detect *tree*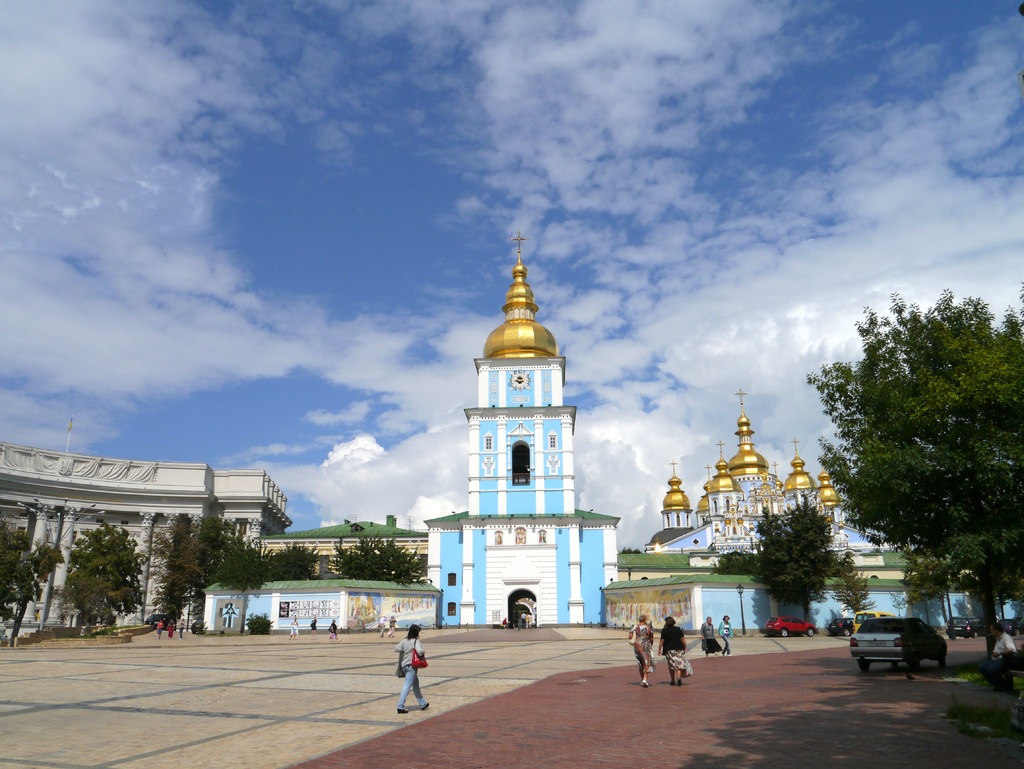
[328, 532, 427, 585]
